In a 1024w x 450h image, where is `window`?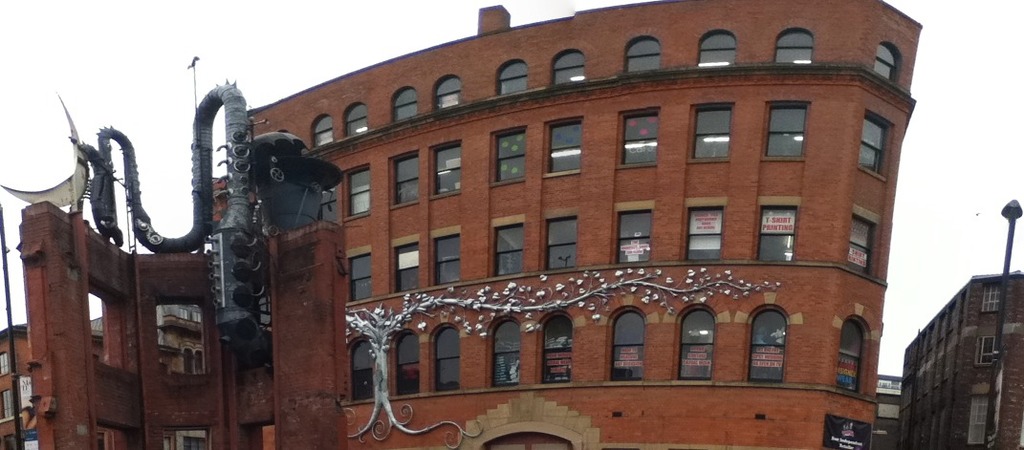
{"x1": 426, "y1": 128, "x2": 472, "y2": 204}.
